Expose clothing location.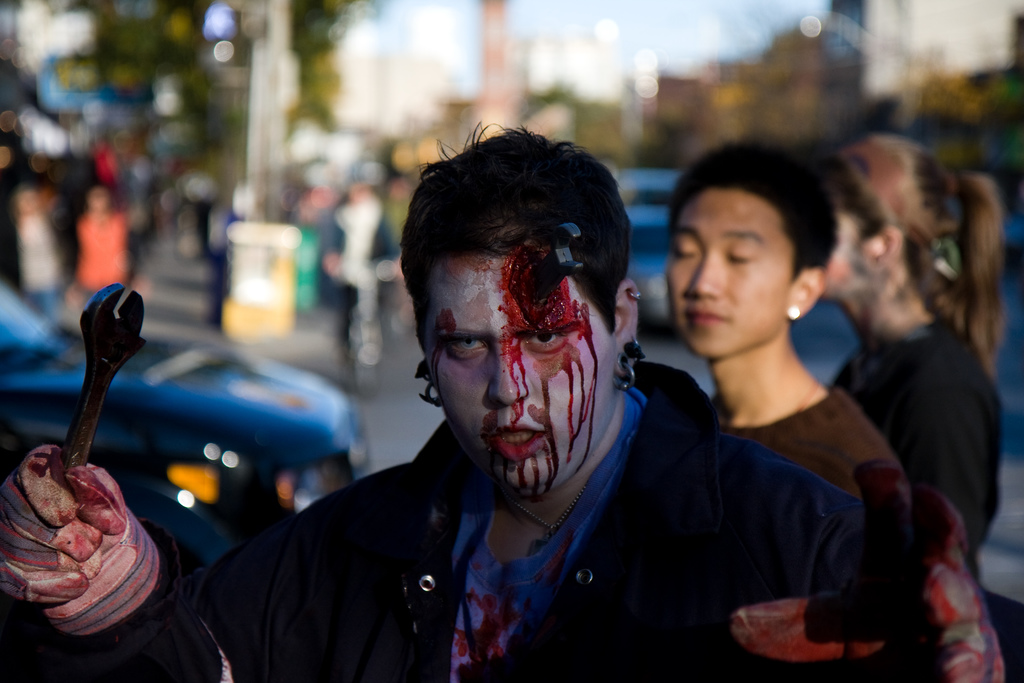
Exposed at 152,356,854,680.
